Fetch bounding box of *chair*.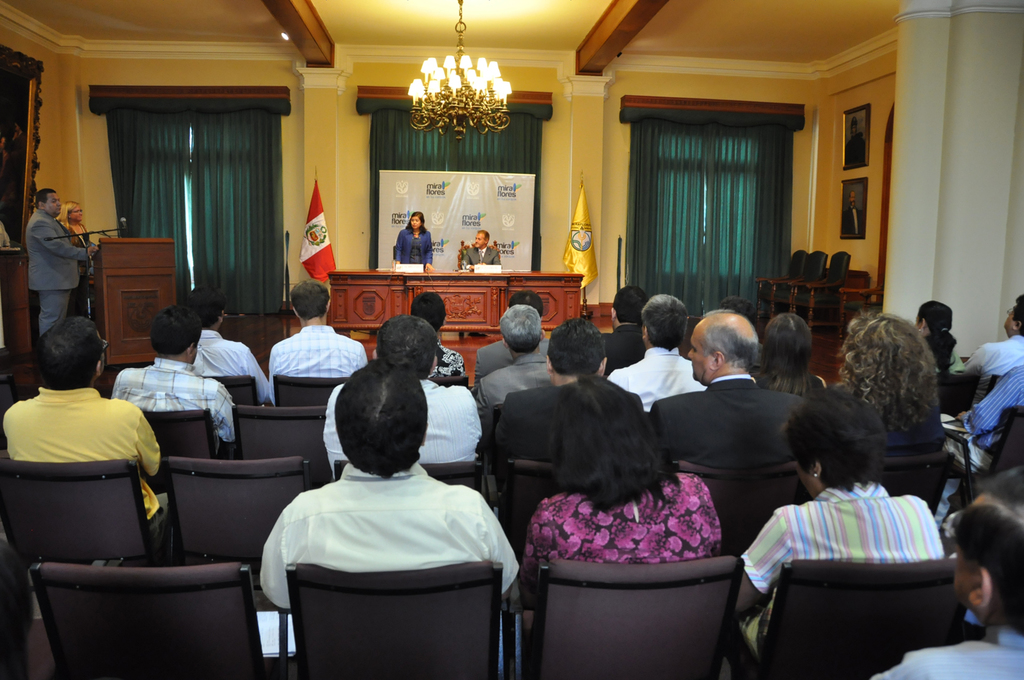
Bbox: <region>139, 408, 221, 462</region>.
